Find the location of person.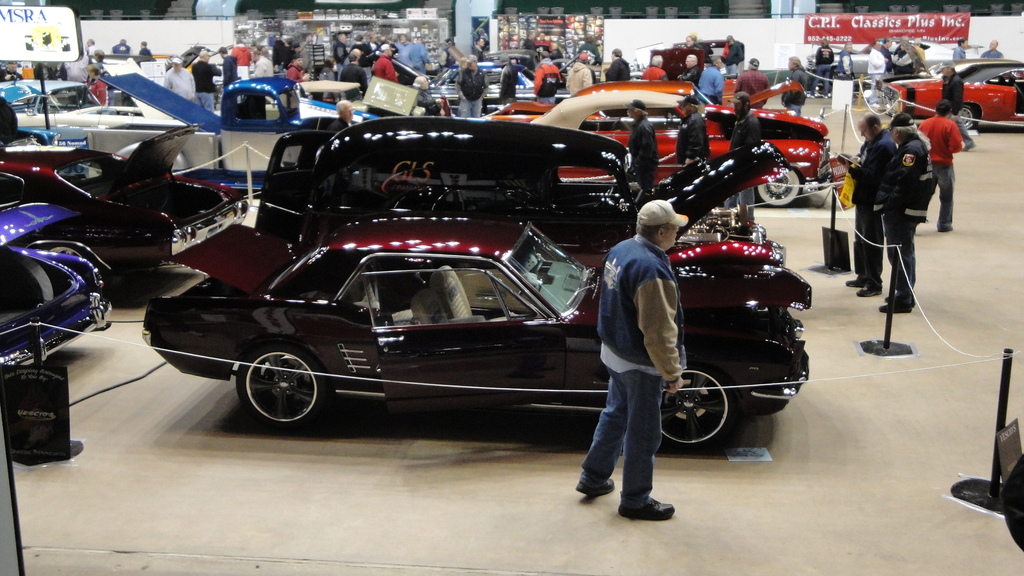
Location: [left=813, top=44, right=835, bottom=82].
